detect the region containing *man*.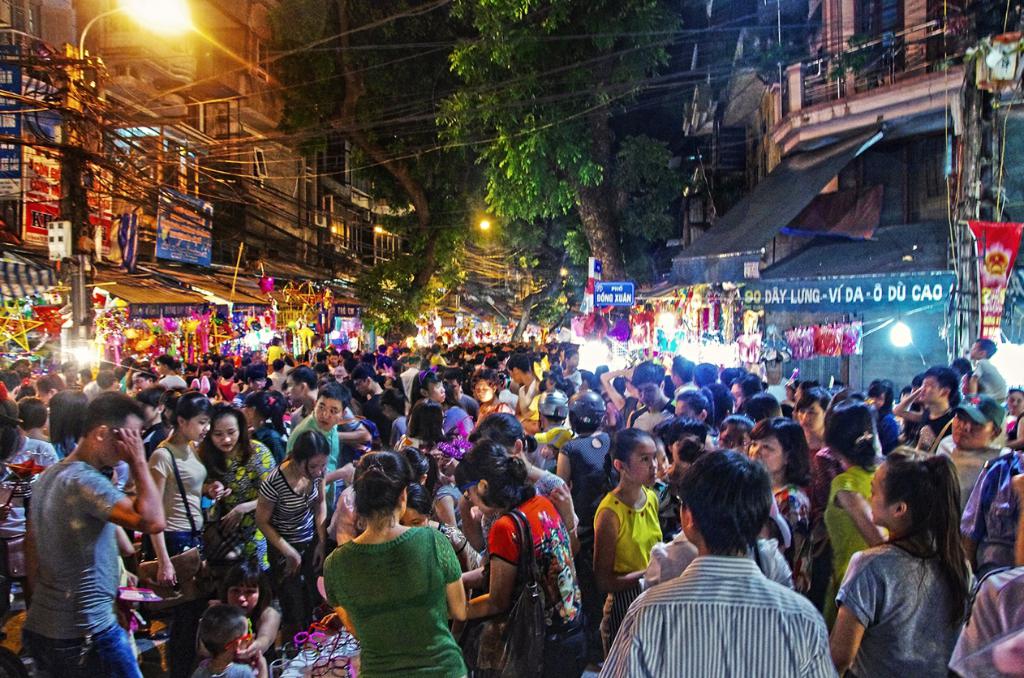
bbox=(936, 393, 1018, 517).
